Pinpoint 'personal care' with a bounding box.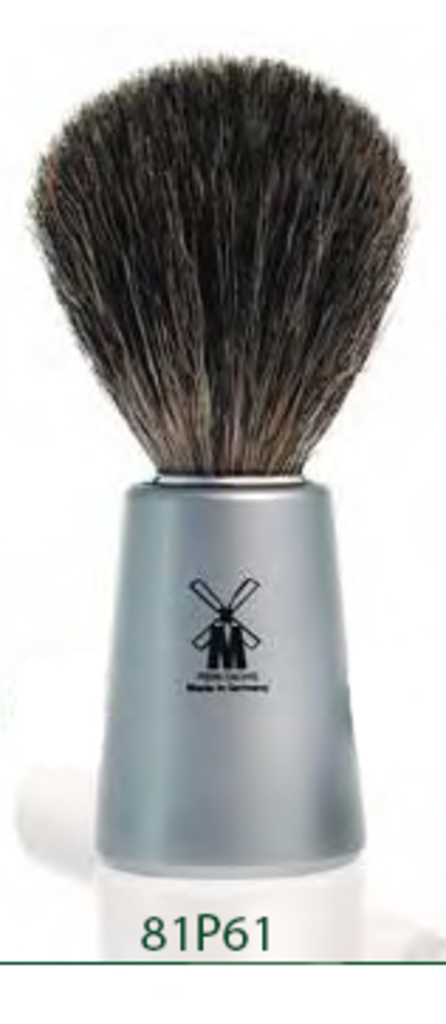
{"left": 82, "top": 130, "right": 358, "bottom": 849}.
